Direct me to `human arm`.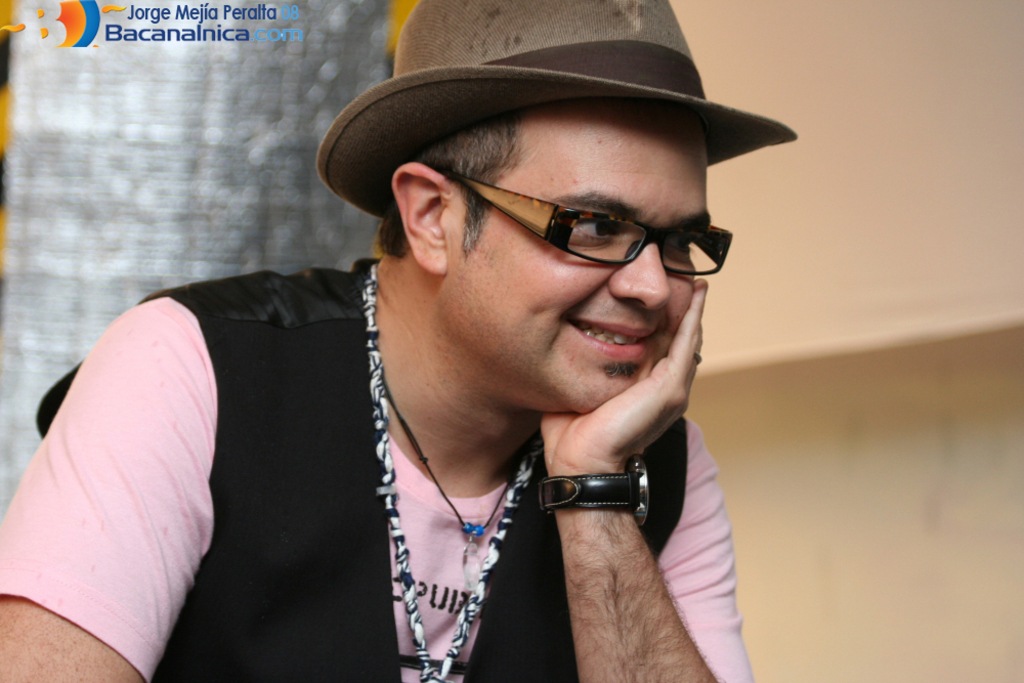
Direction: region(540, 278, 727, 682).
